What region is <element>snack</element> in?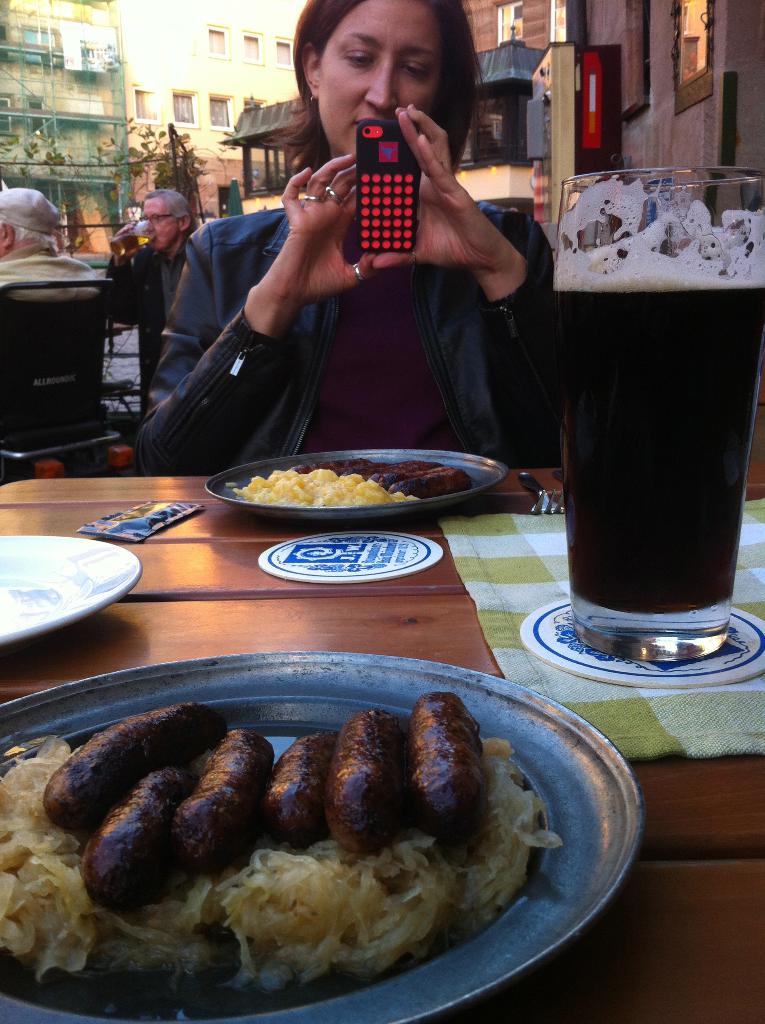
{"x1": 232, "y1": 456, "x2": 472, "y2": 504}.
